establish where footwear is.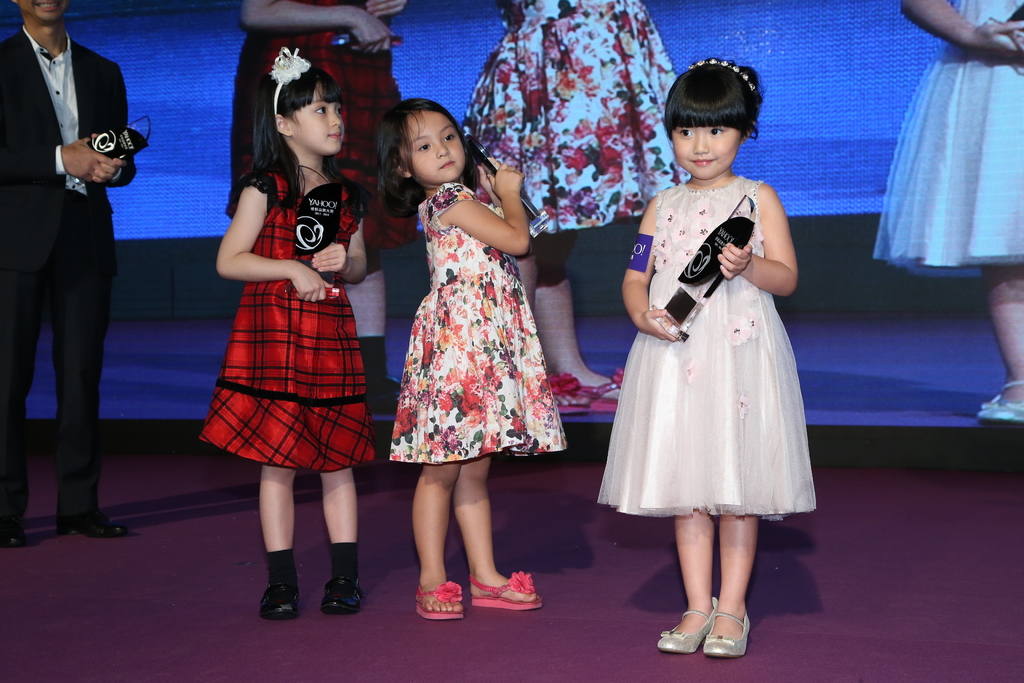
Established at 318 575 369 621.
